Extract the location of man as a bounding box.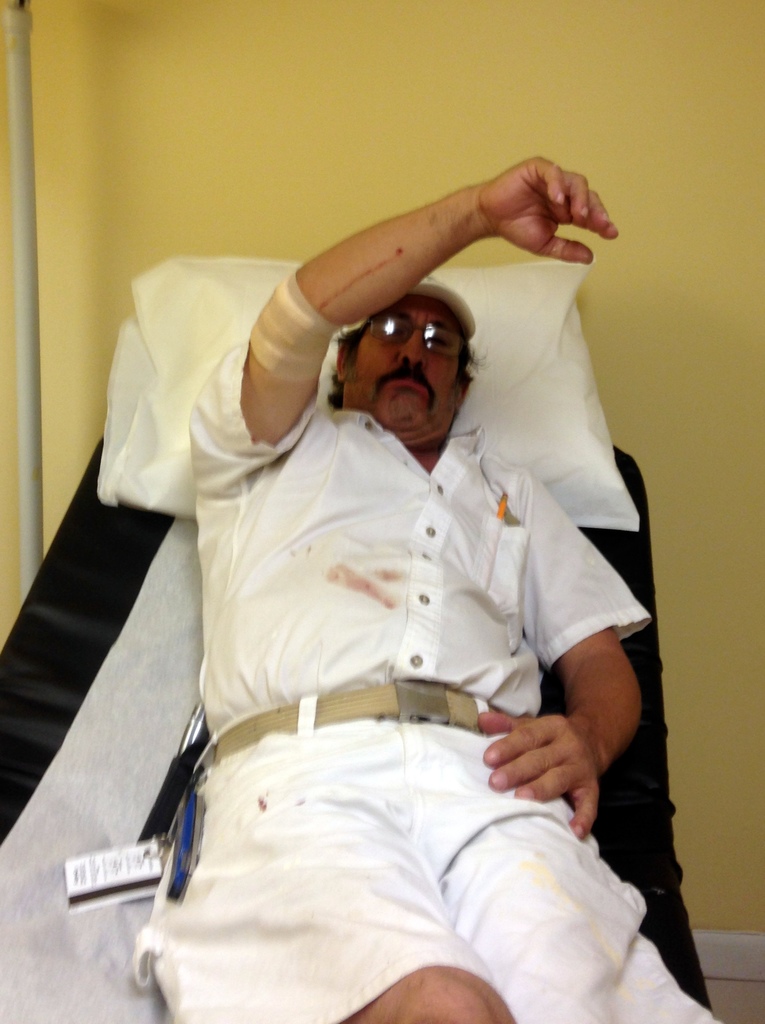
[133,155,723,1023].
